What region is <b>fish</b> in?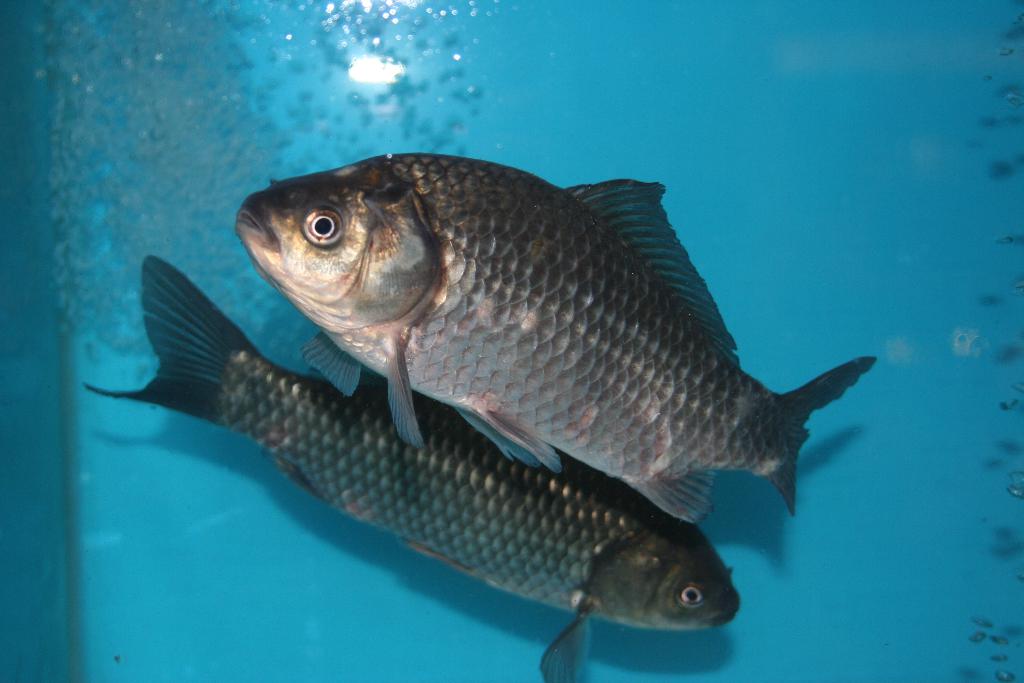
[78,251,740,682].
